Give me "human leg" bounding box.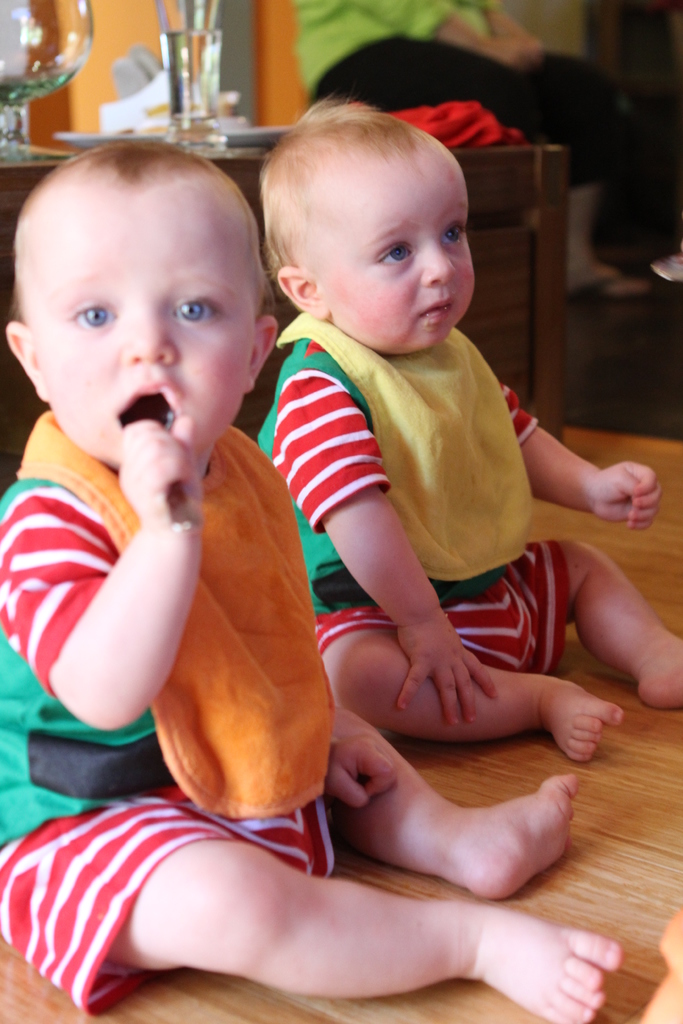
[x1=318, y1=607, x2=625, y2=762].
